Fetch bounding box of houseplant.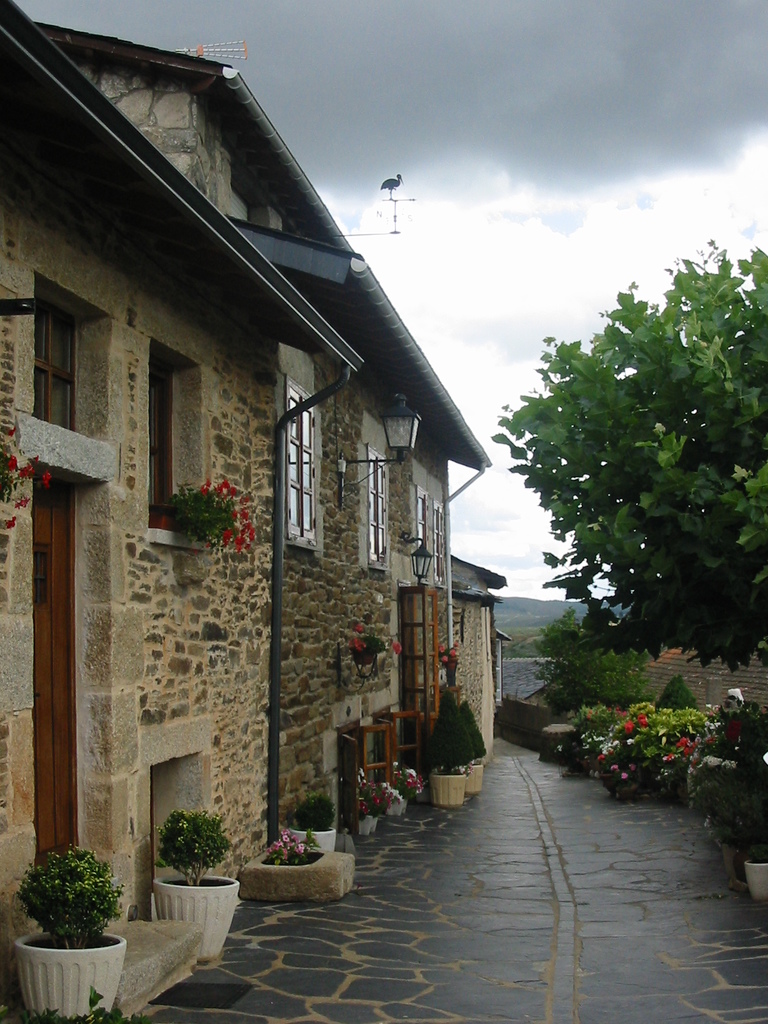
Bbox: BBox(287, 796, 339, 861).
